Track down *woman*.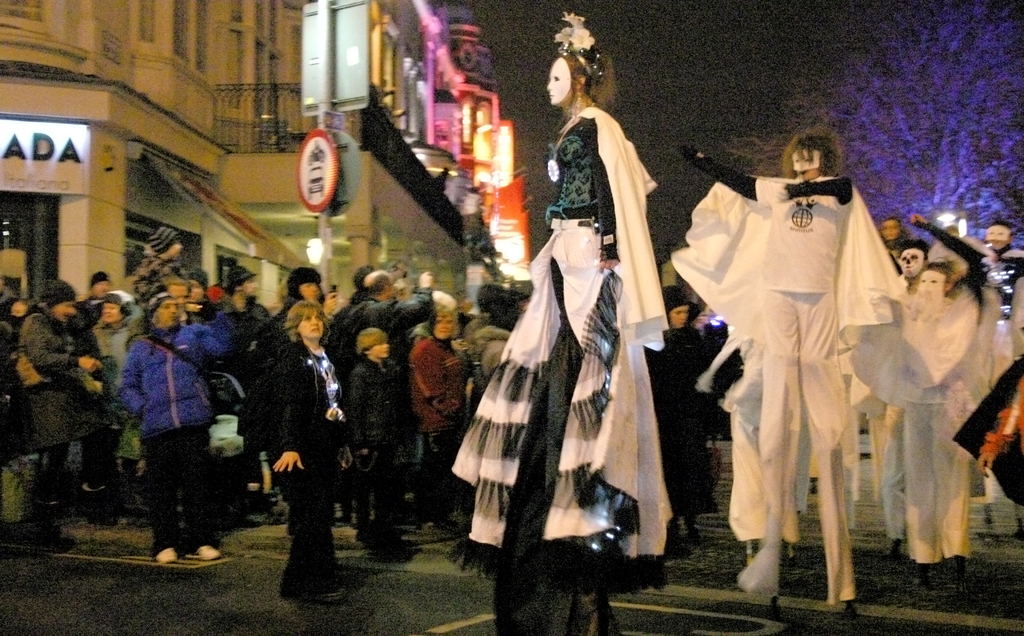
Tracked to region(17, 273, 99, 545).
